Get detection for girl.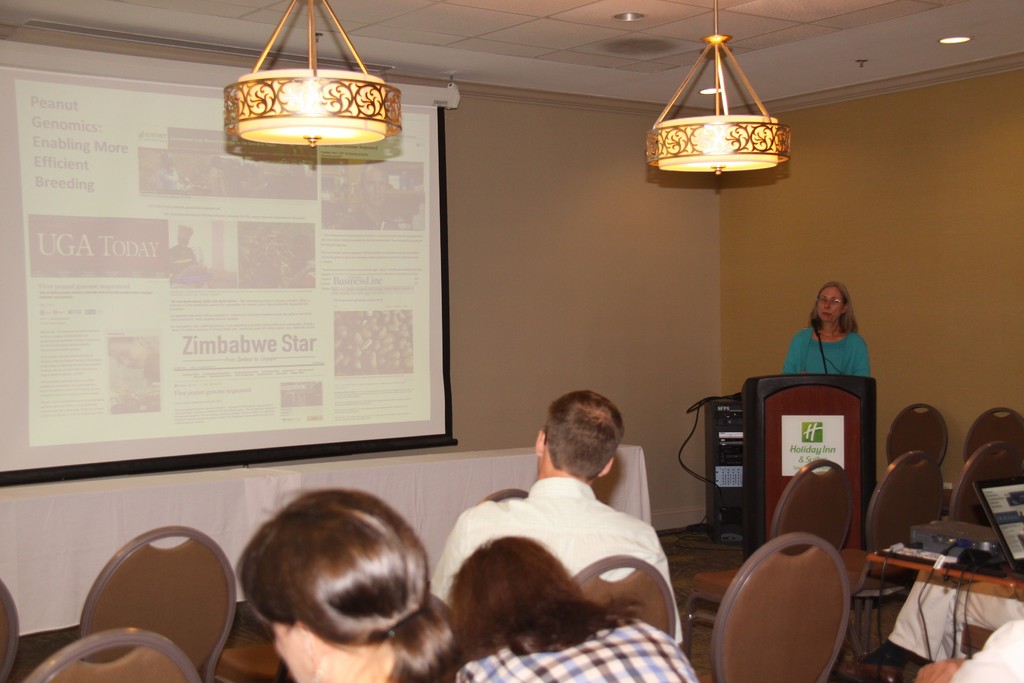
Detection: <bbox>783, 282, 874, 377</bbox>.
